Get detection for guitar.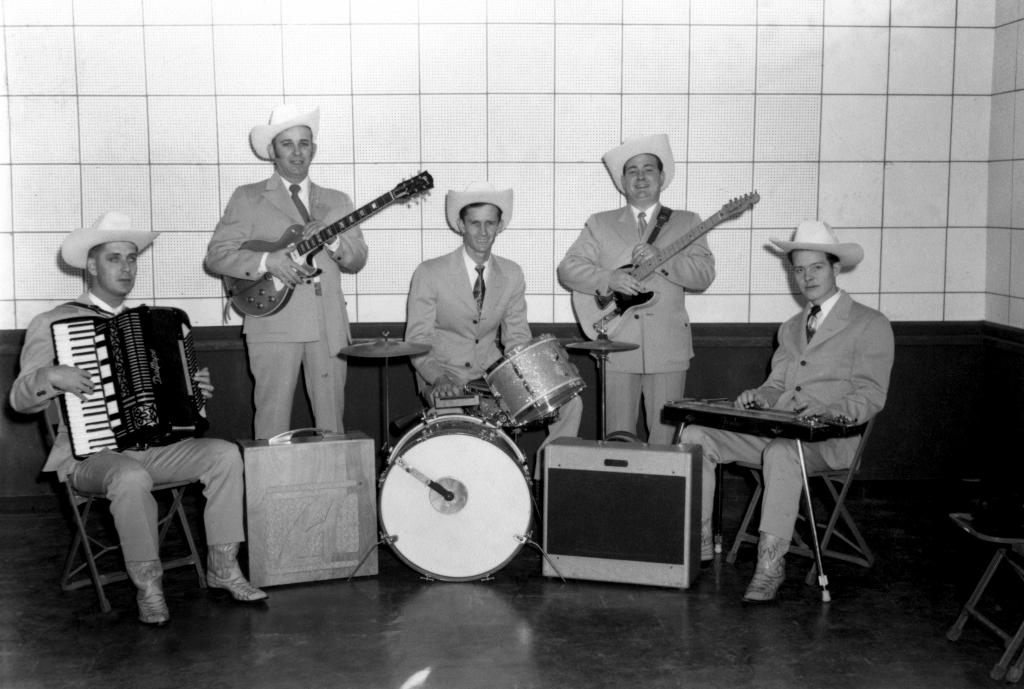
Detection: crop(571, 186, 760, 342).
